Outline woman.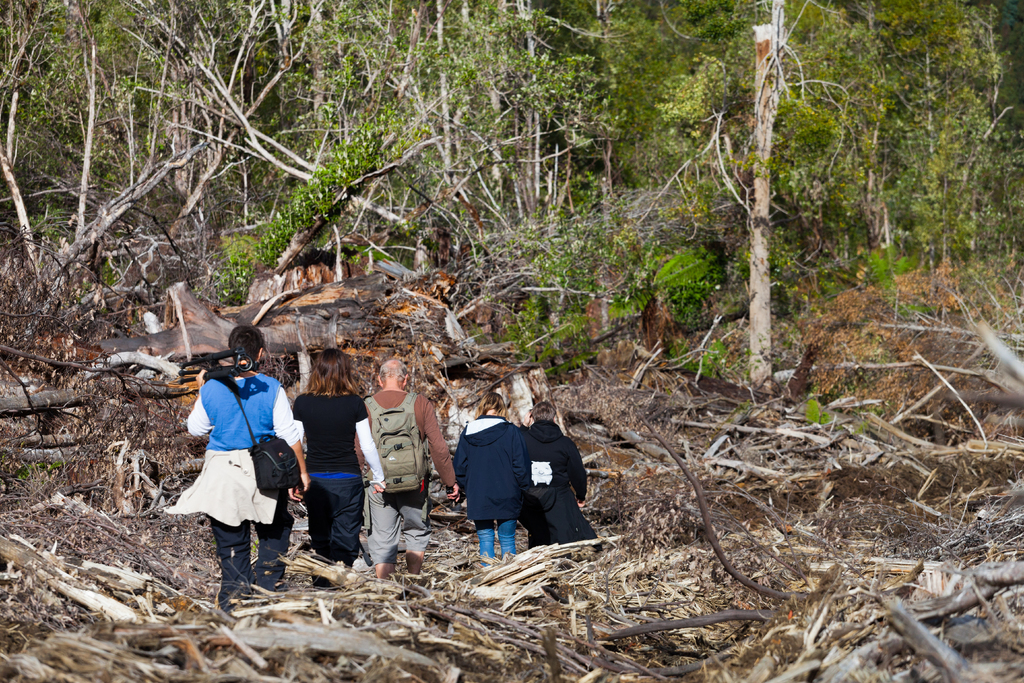
Outline: 290, 343, 392, 597.
